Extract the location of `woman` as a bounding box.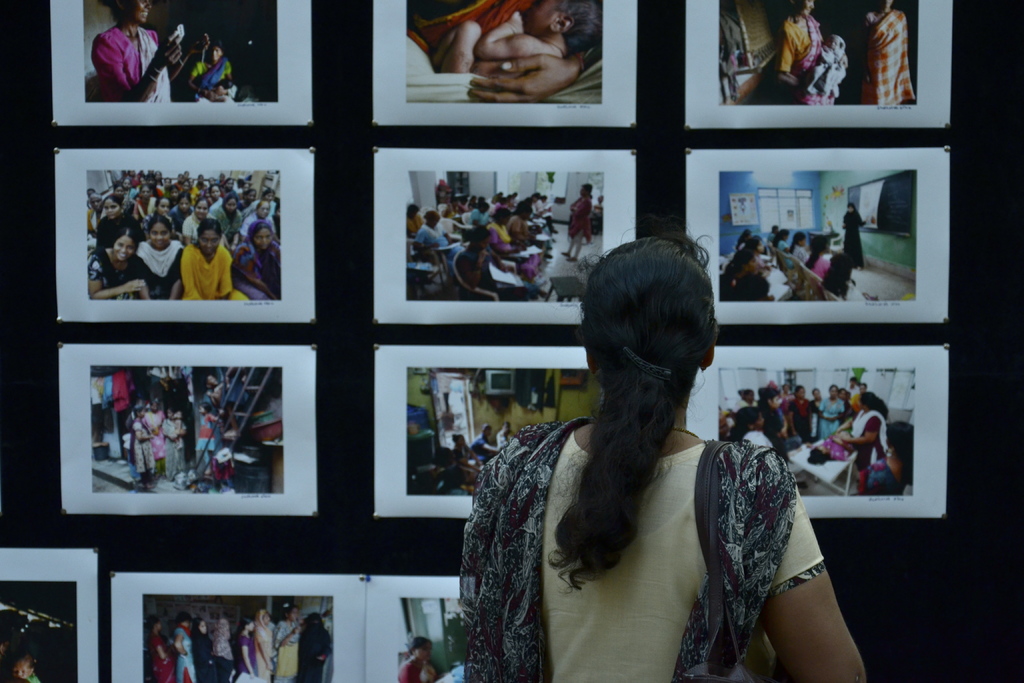
(241, 623, 253, 680).
